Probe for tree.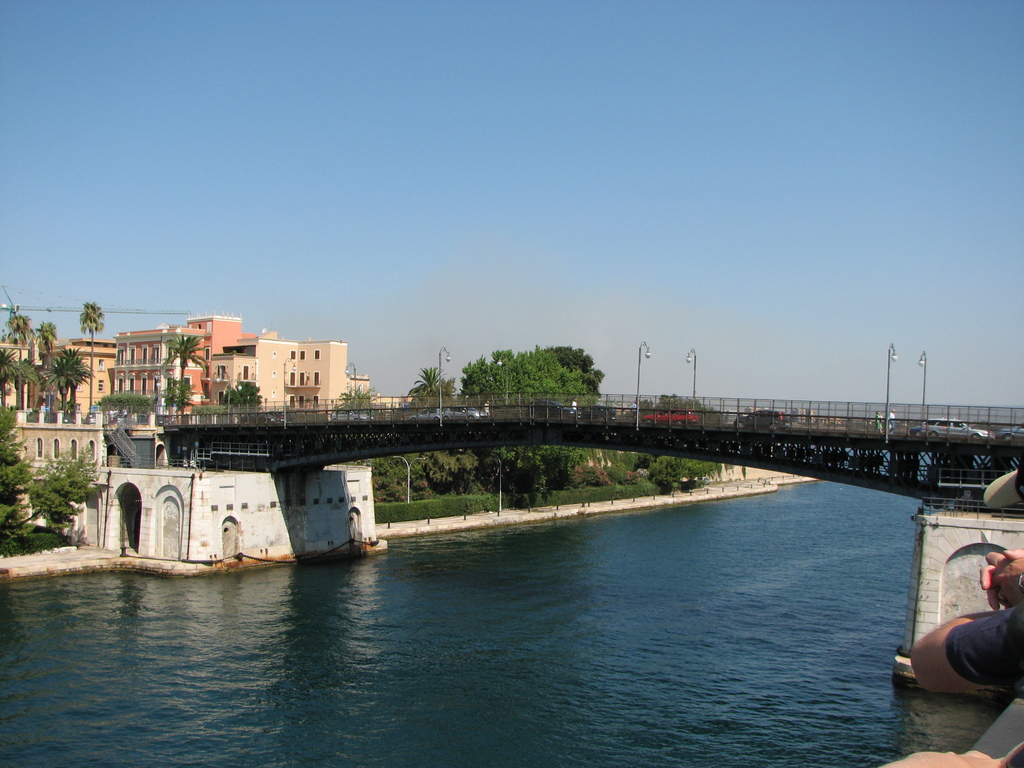
Probe result: (45,345,95,422).
